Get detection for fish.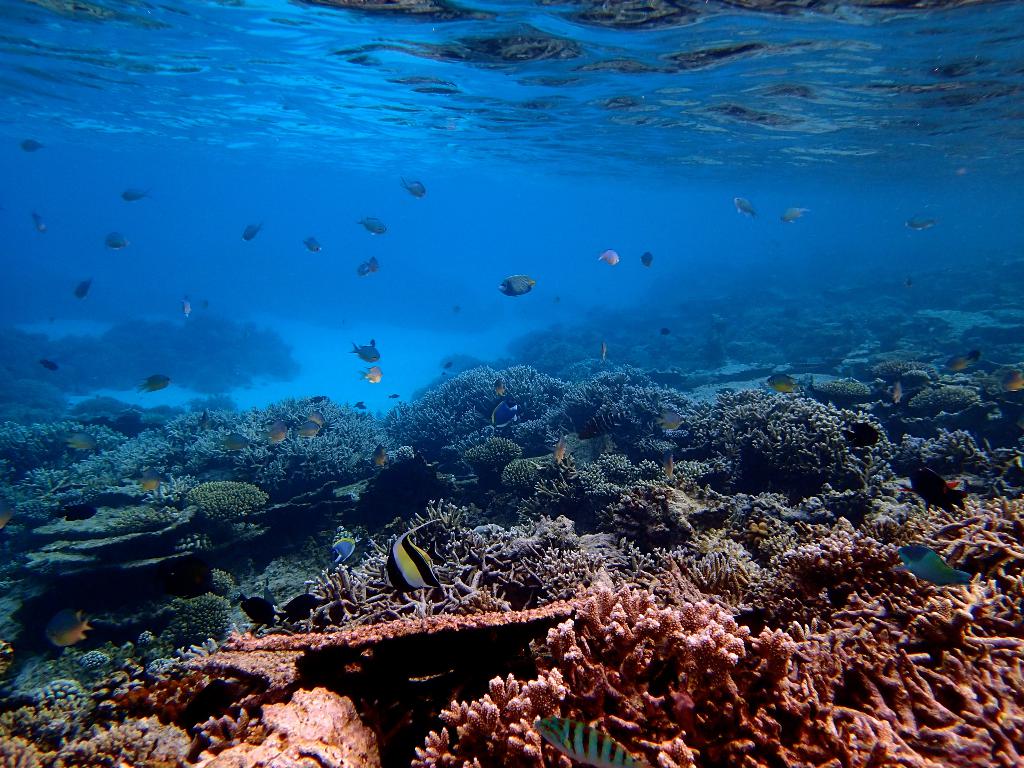
Detection: box=[499, 272, 539, 298].
